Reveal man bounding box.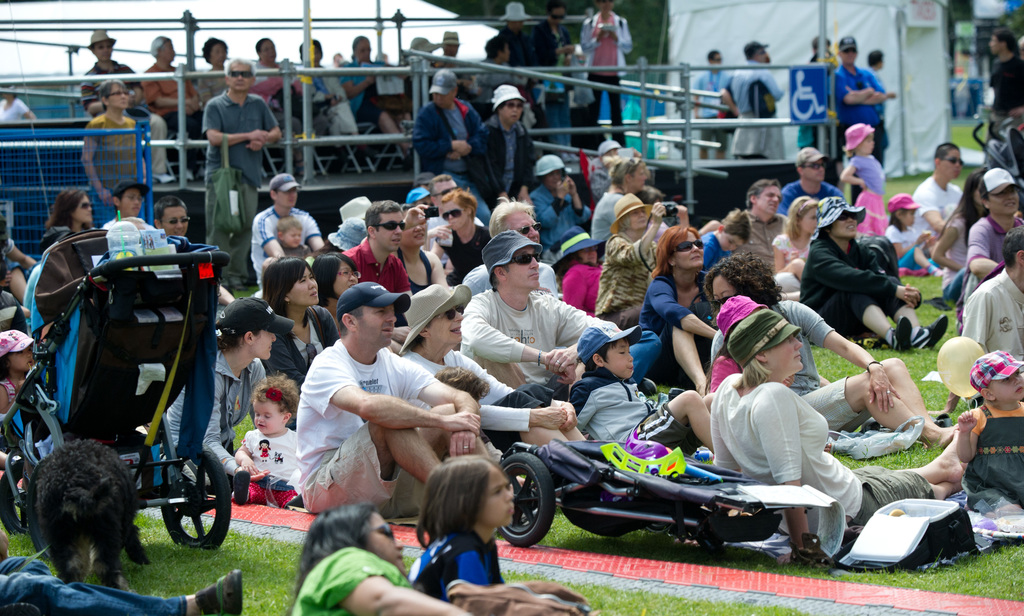
Revealed: <bbox>192, 56, 285, 286</bbox>.
